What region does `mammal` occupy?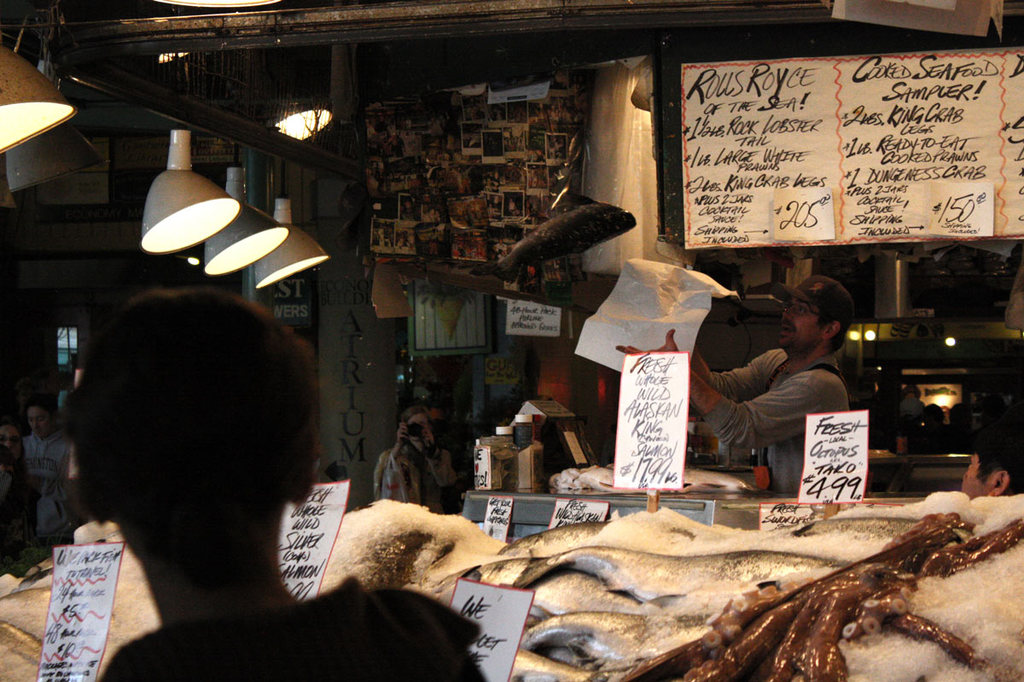
<region>58, 294, 488, 681</region>.
